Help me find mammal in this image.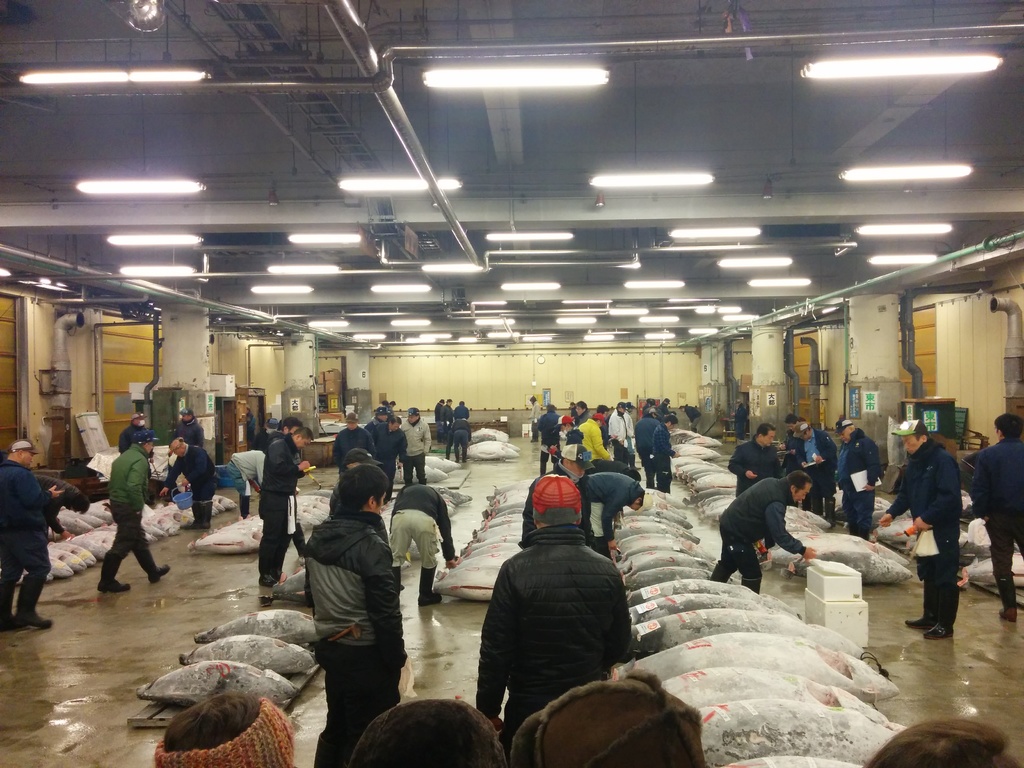
Found it: (119,412,147,452).
